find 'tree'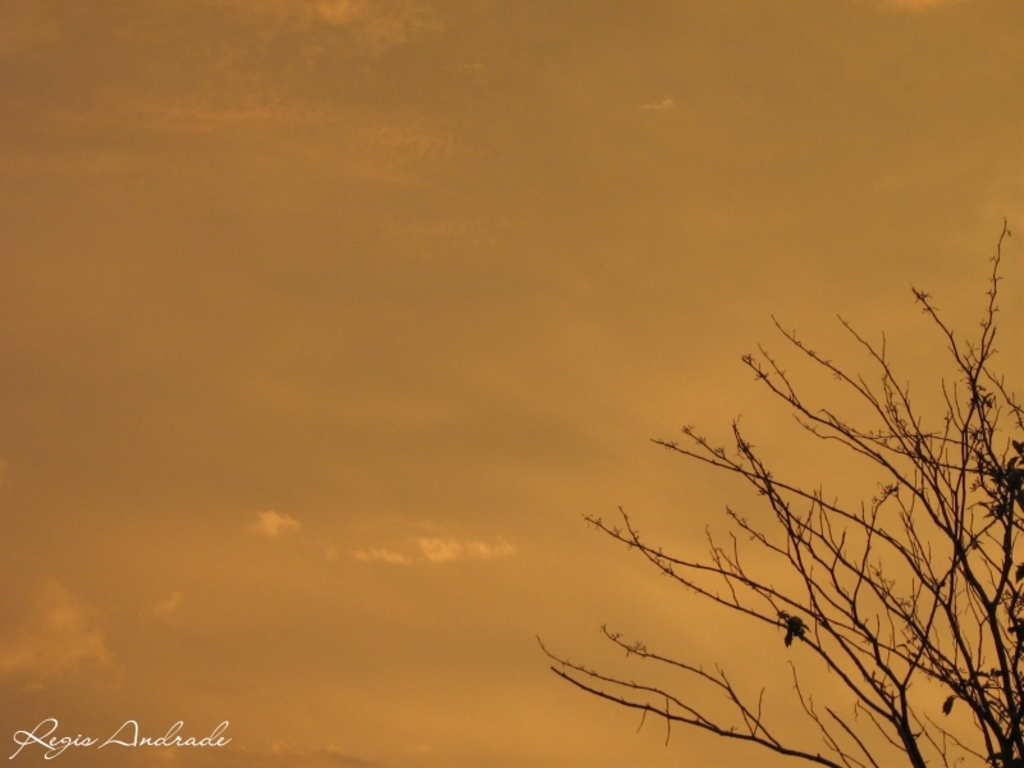
bbox=[568, 243, 995, 737]
